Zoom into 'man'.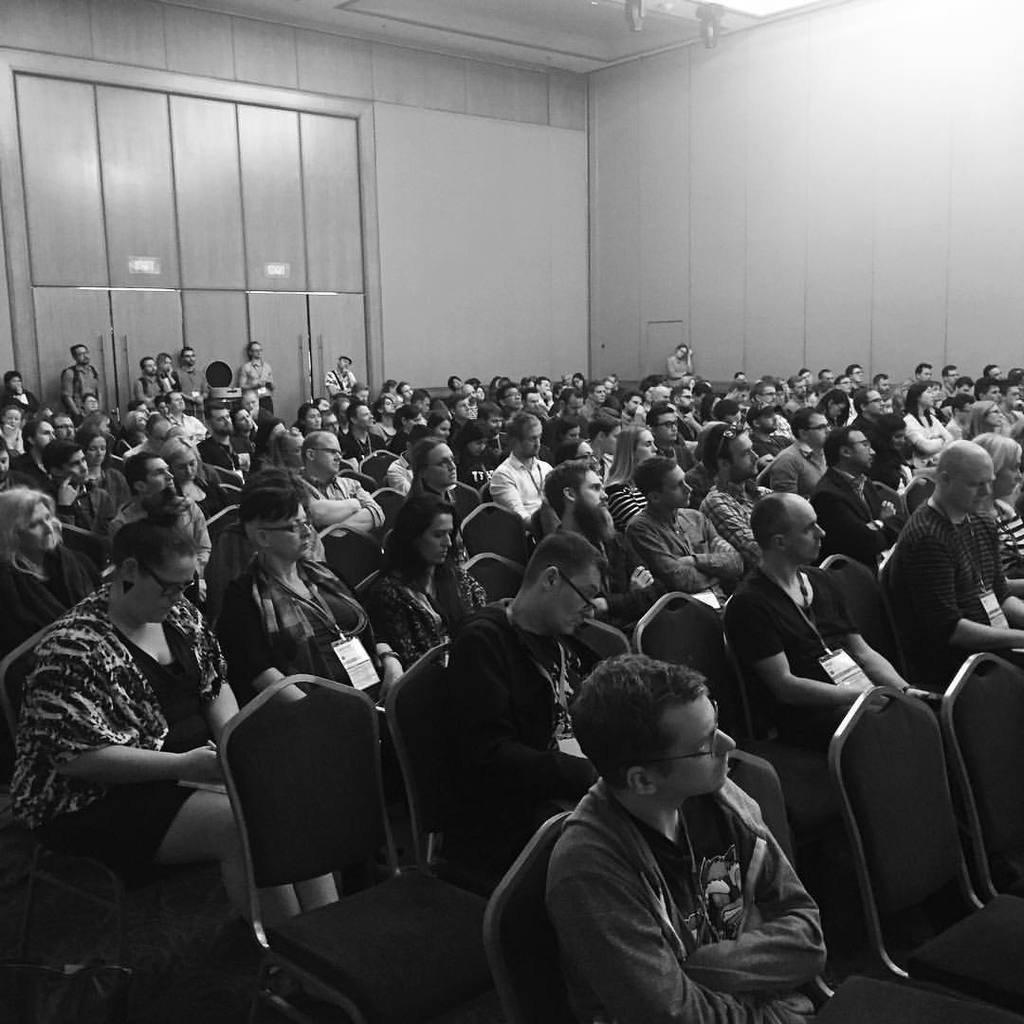
Zoom target: 448 535 604 871.
